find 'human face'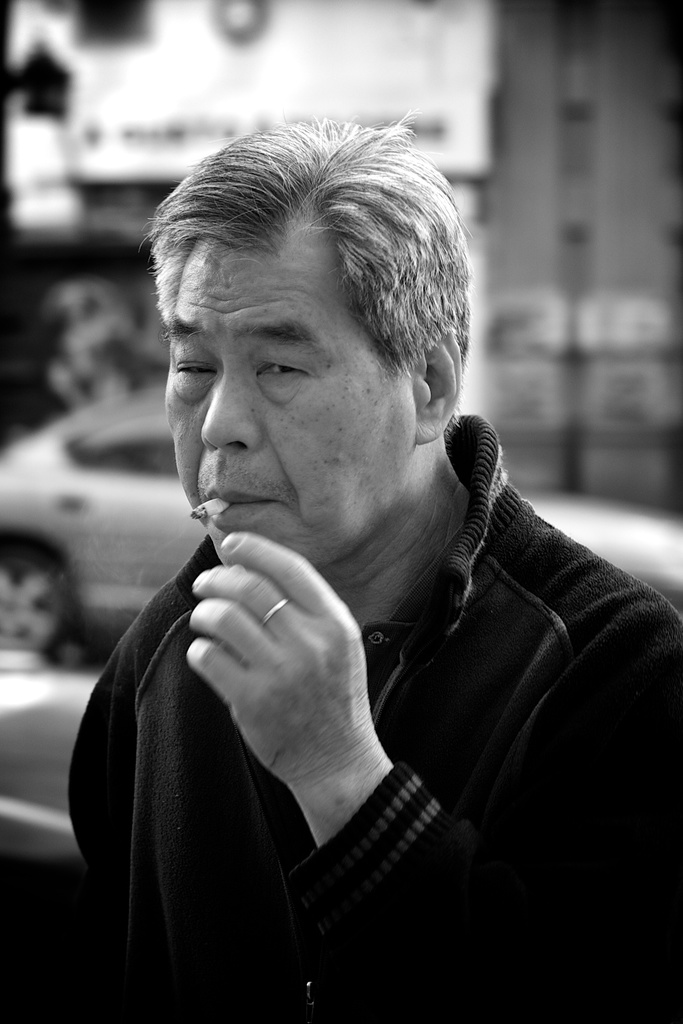
locate(165, 223, 418, 566)
